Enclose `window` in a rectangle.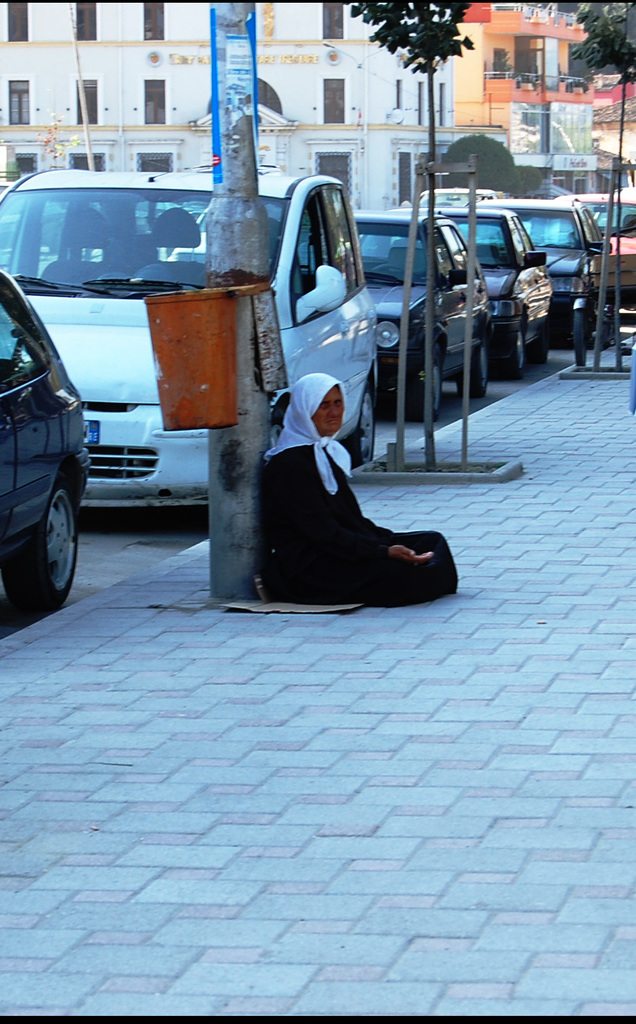
x1=513 y1=103 x2=543 y2=156.
